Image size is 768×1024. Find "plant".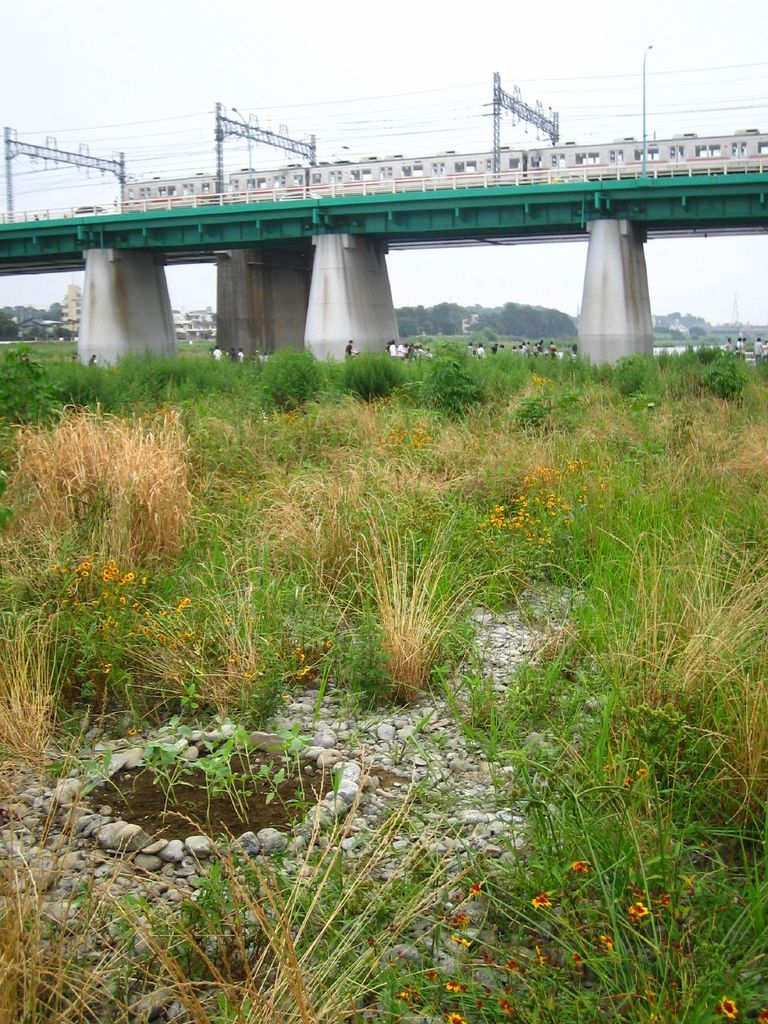
374,392,448,524.
